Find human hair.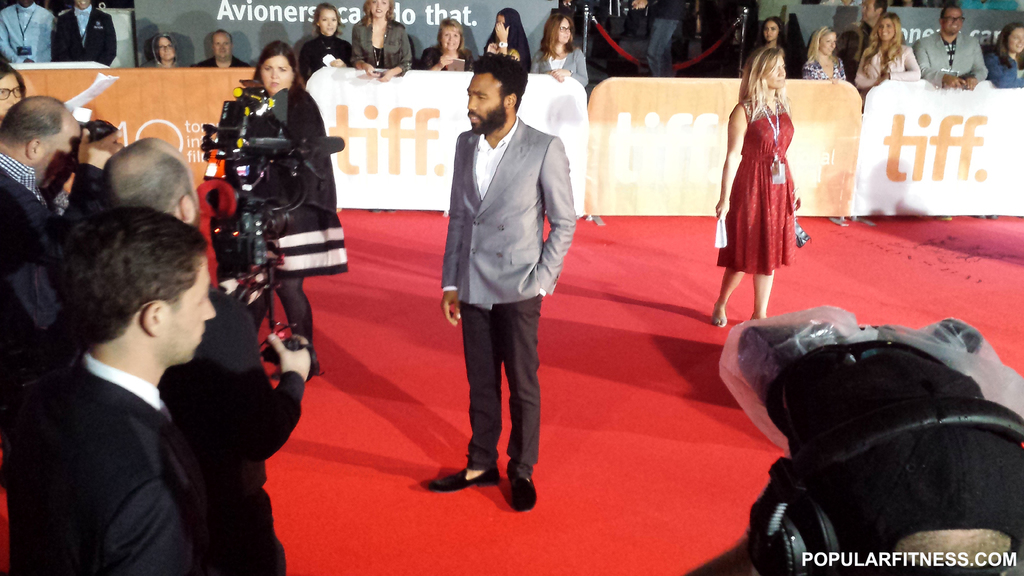
x1=152, y1=35, x2=182, y2=69.
